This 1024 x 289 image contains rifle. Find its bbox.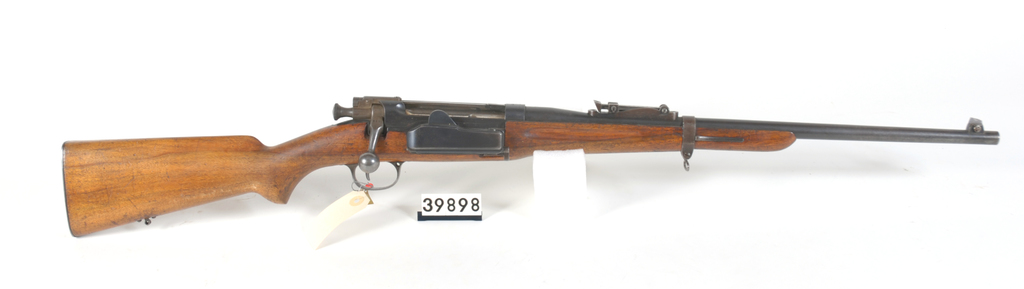
bbox(63, 97, 993, 238).
